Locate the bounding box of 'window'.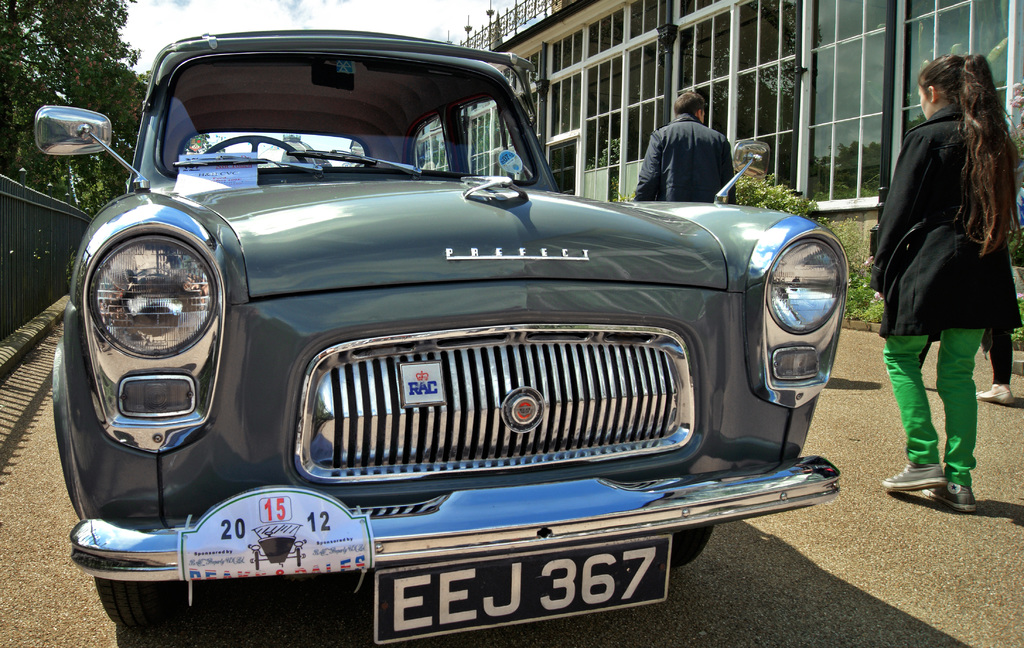
Bounding box: [x1=624, y1=38, x2=662, y2=163].
